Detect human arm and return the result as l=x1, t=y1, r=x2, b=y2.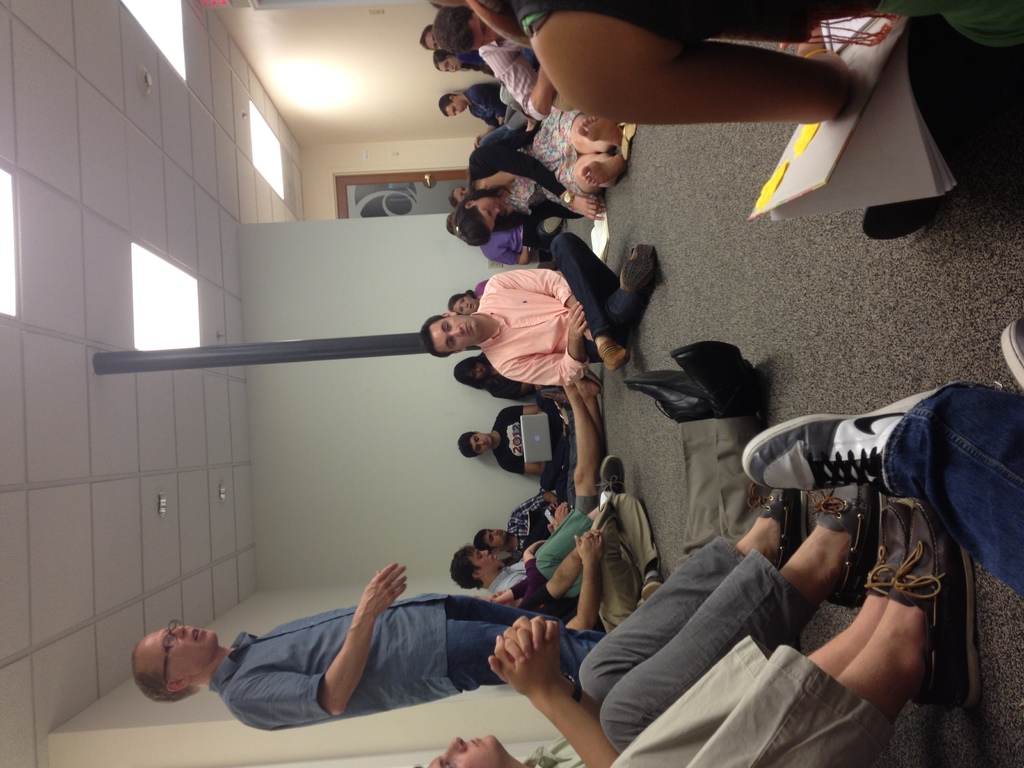
l=493, t=302, r=588, b=388.
